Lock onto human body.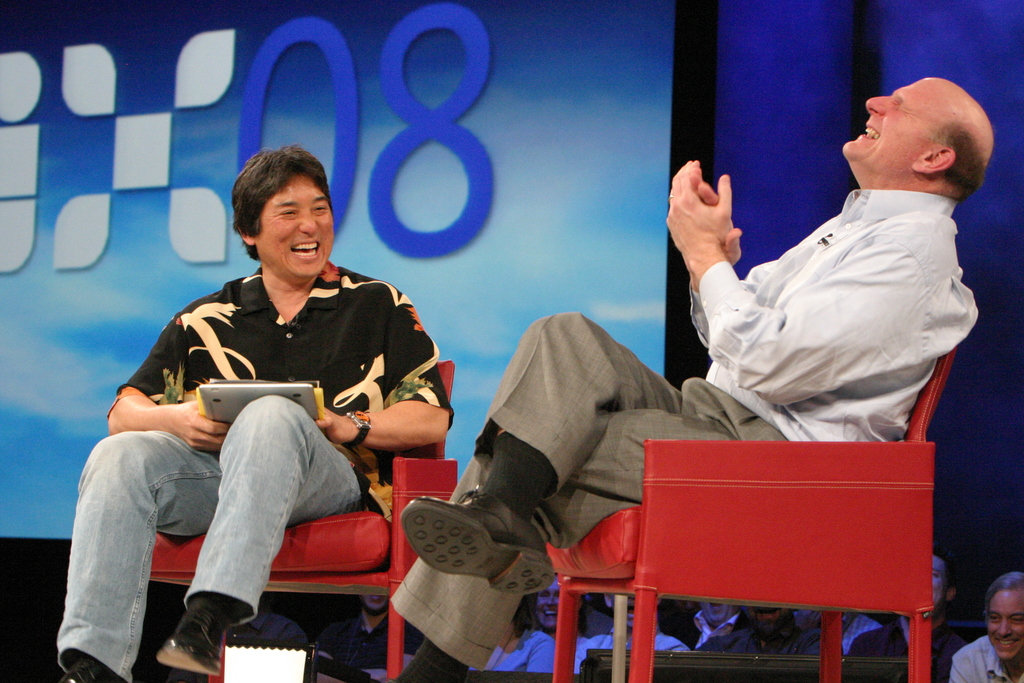
Locked: x1=321, y1=614, x2=423, y2=680.
